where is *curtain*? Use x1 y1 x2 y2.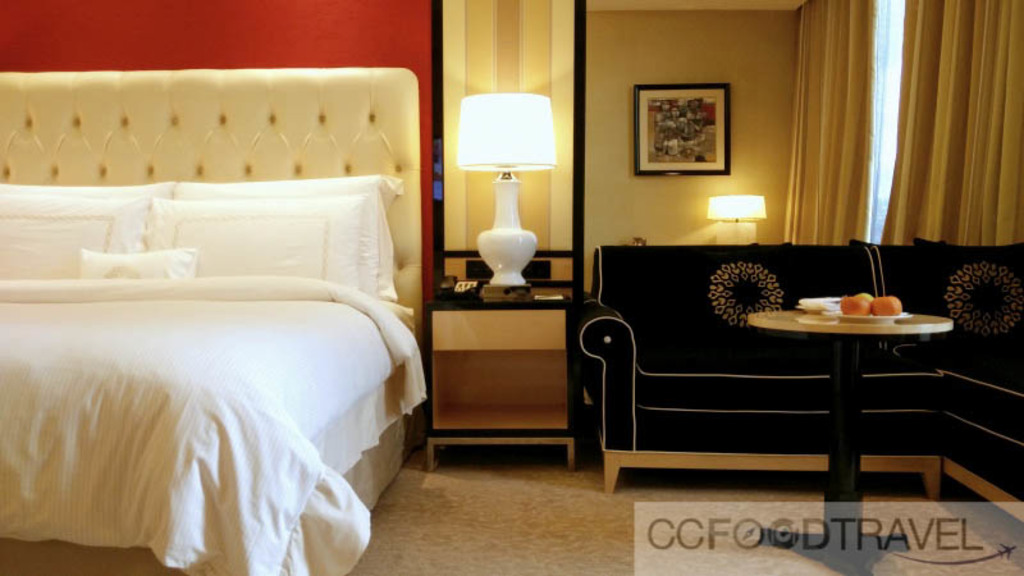
873 0 1023 251.
